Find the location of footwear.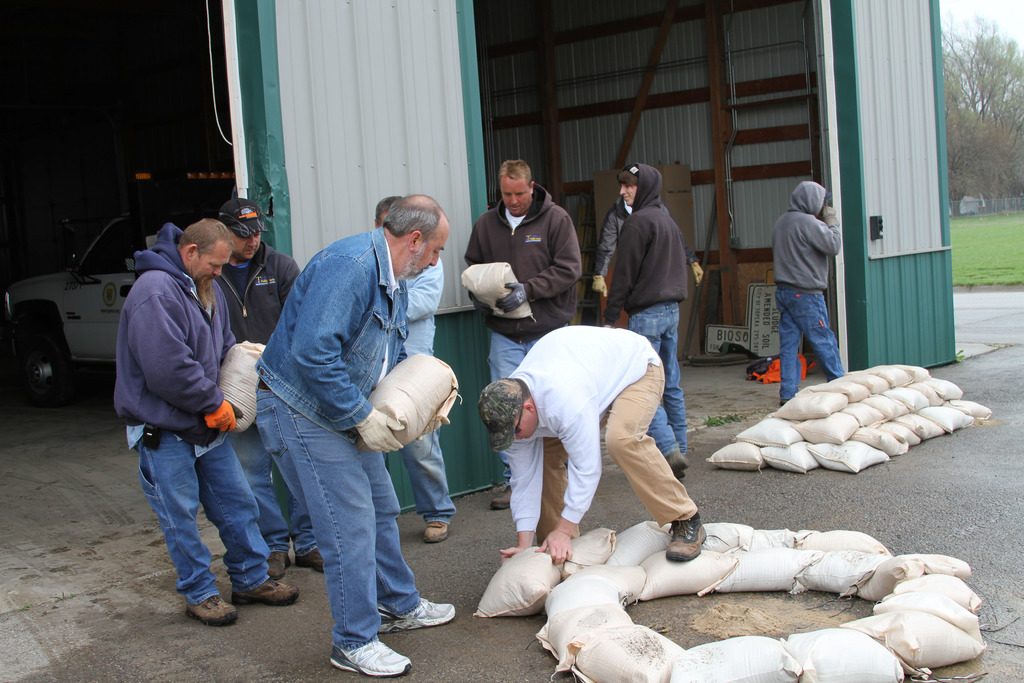
Location: locate(268, 549, 288, 582).
